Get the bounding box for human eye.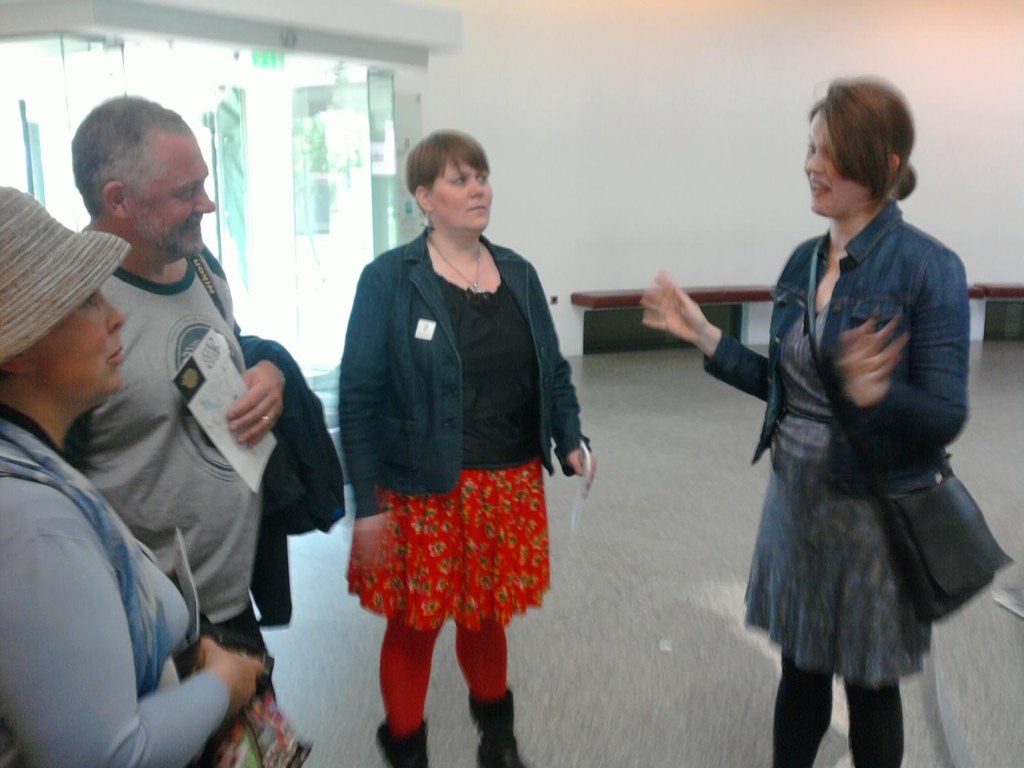
[178,183,202,201].
